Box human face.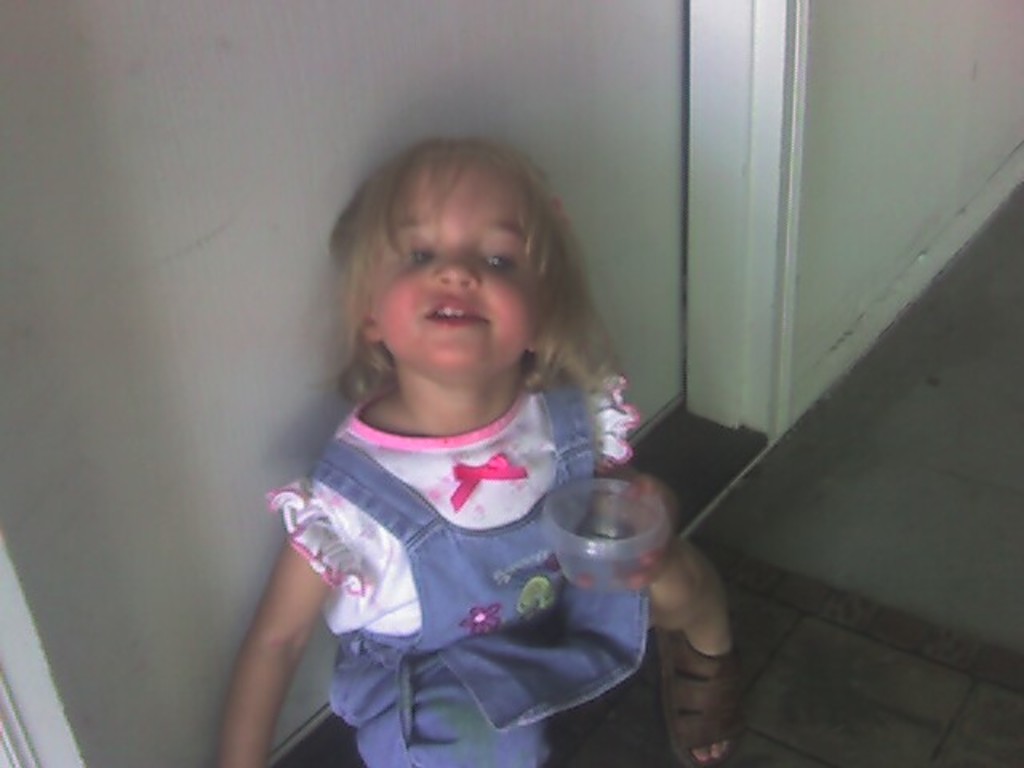
374 150 534 374.
